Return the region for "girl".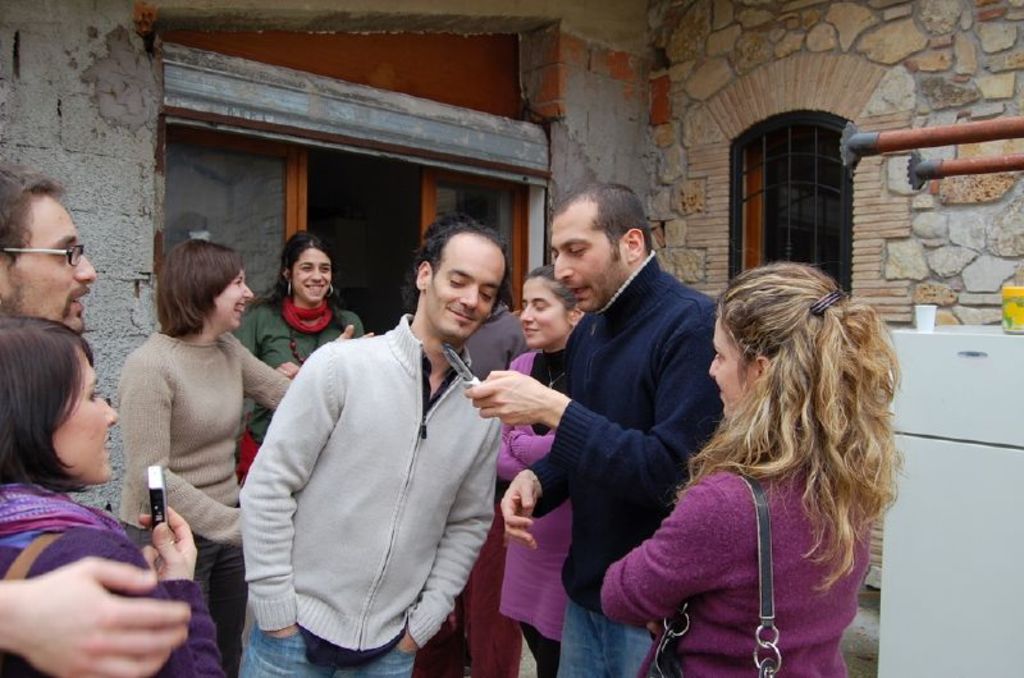
left=503, top=274, right=585, bottom=633.
